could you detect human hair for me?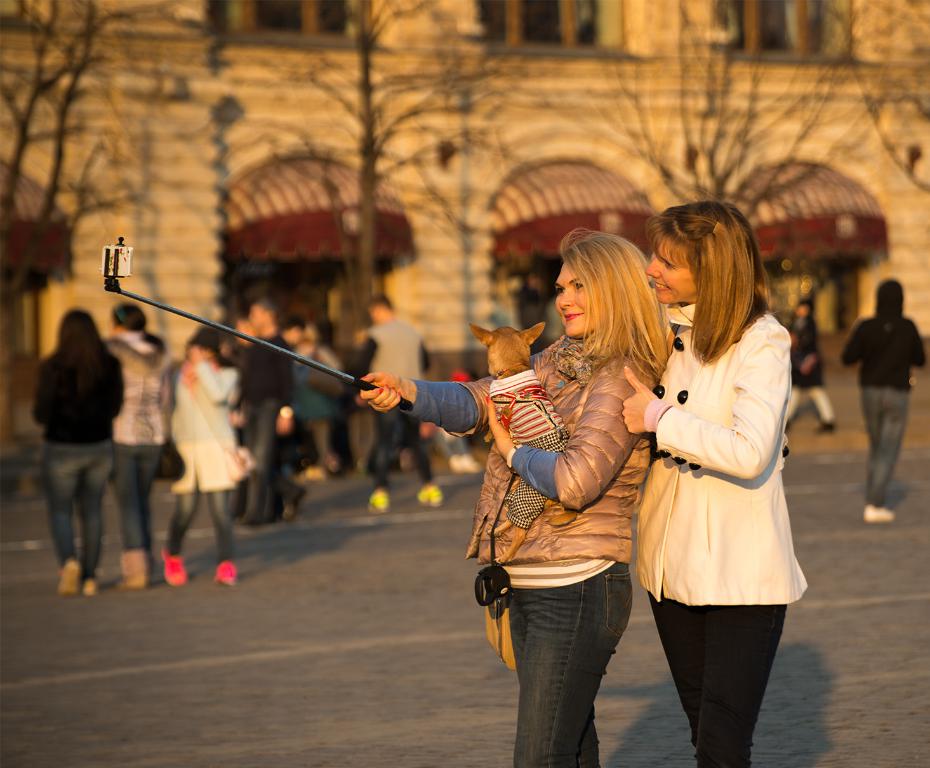
Detection result: Rect(363, 291, 397, 312).
